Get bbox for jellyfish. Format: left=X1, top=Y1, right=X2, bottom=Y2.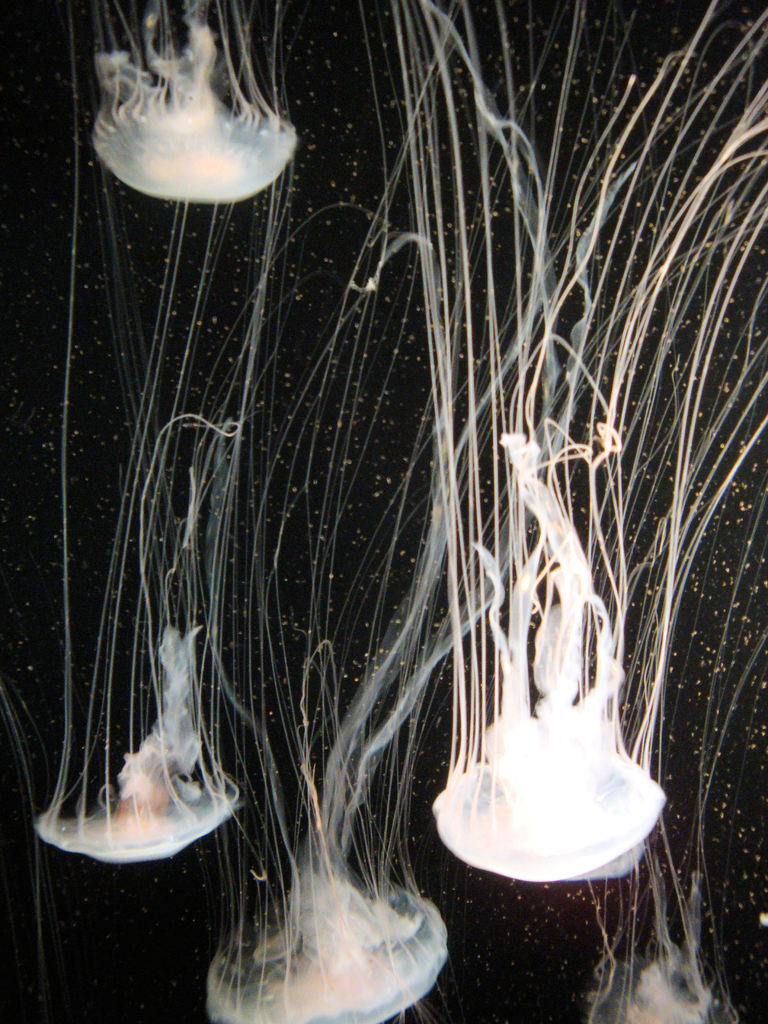
left=86, top=0, right=298, bottom=200.
